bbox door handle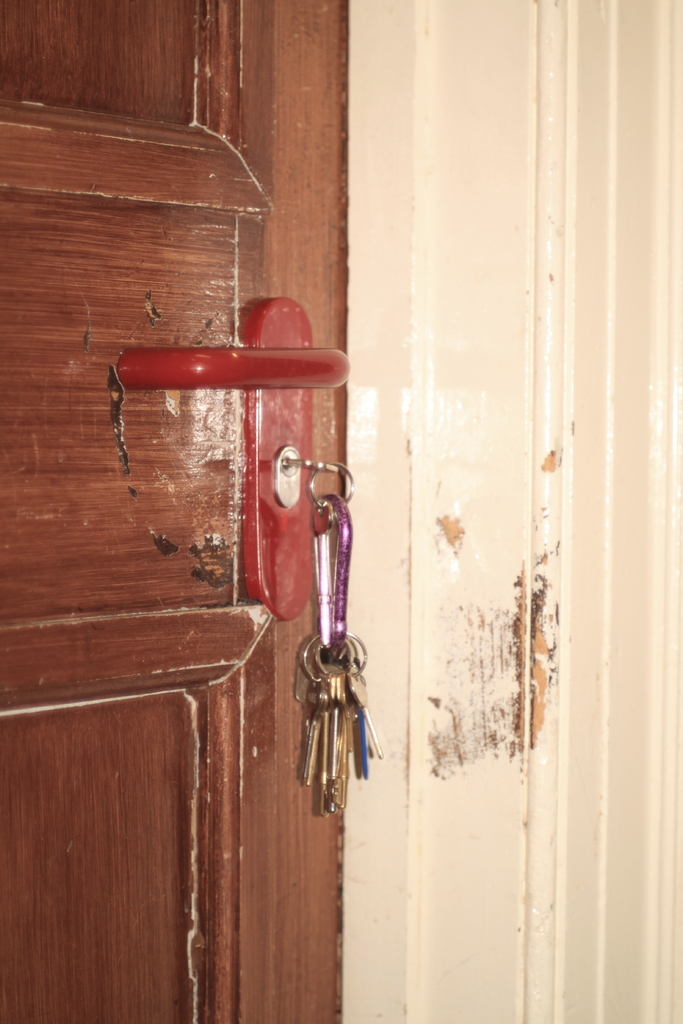
l=117, t=294, r=351, b=634
